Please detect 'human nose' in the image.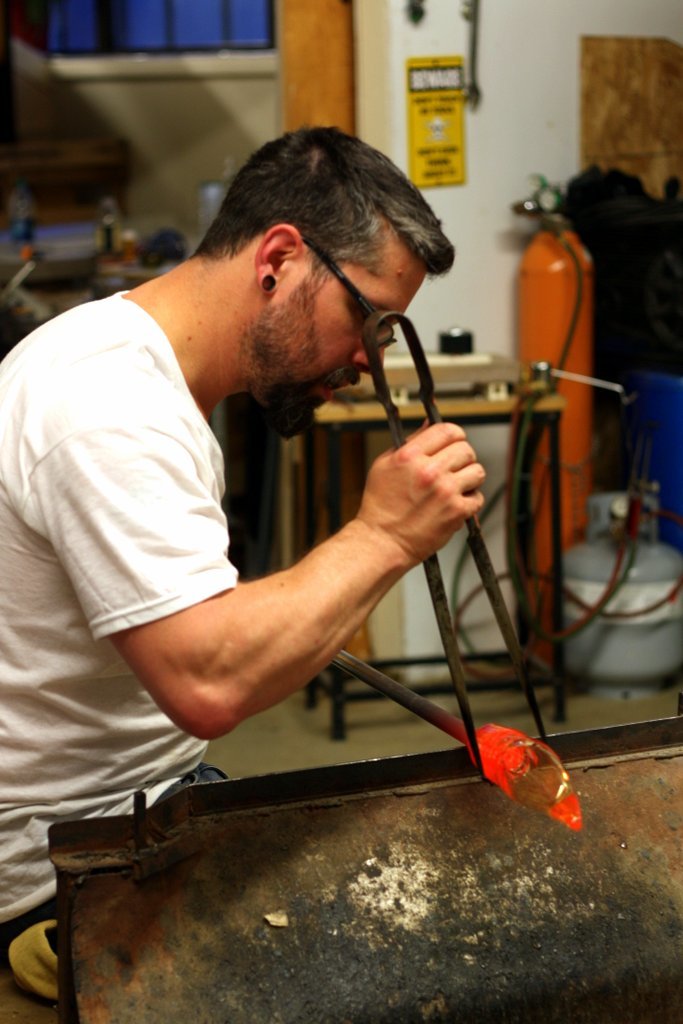
(363,331,391,377).
